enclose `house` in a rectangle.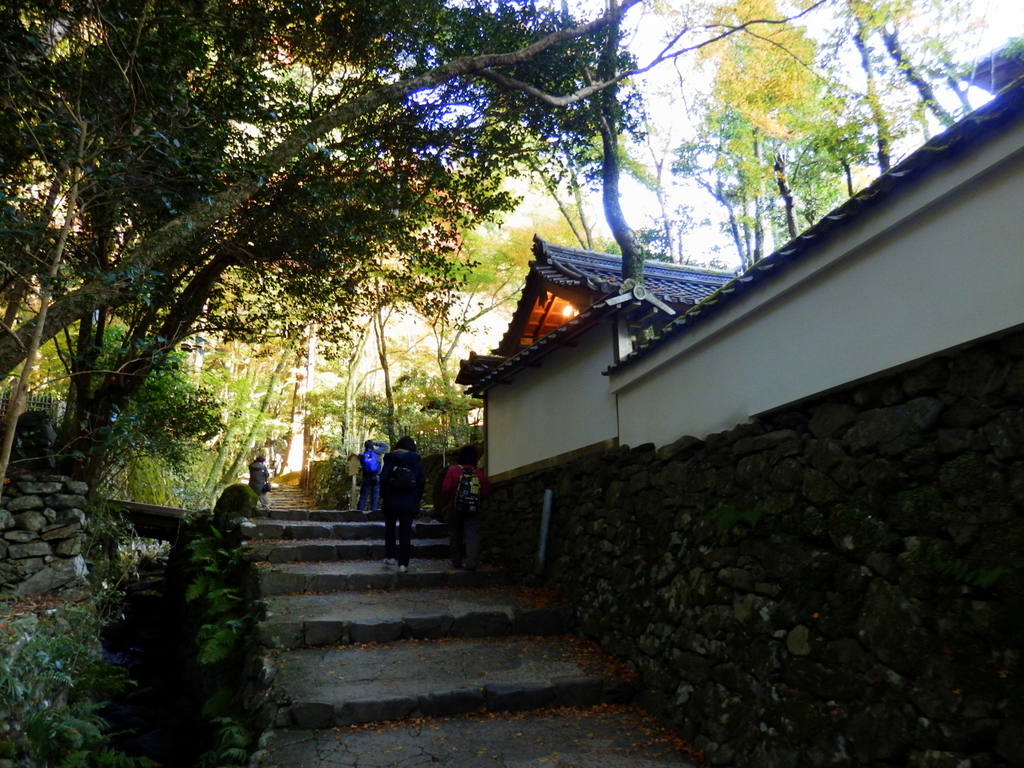
[376, 83, 1008, 670].
